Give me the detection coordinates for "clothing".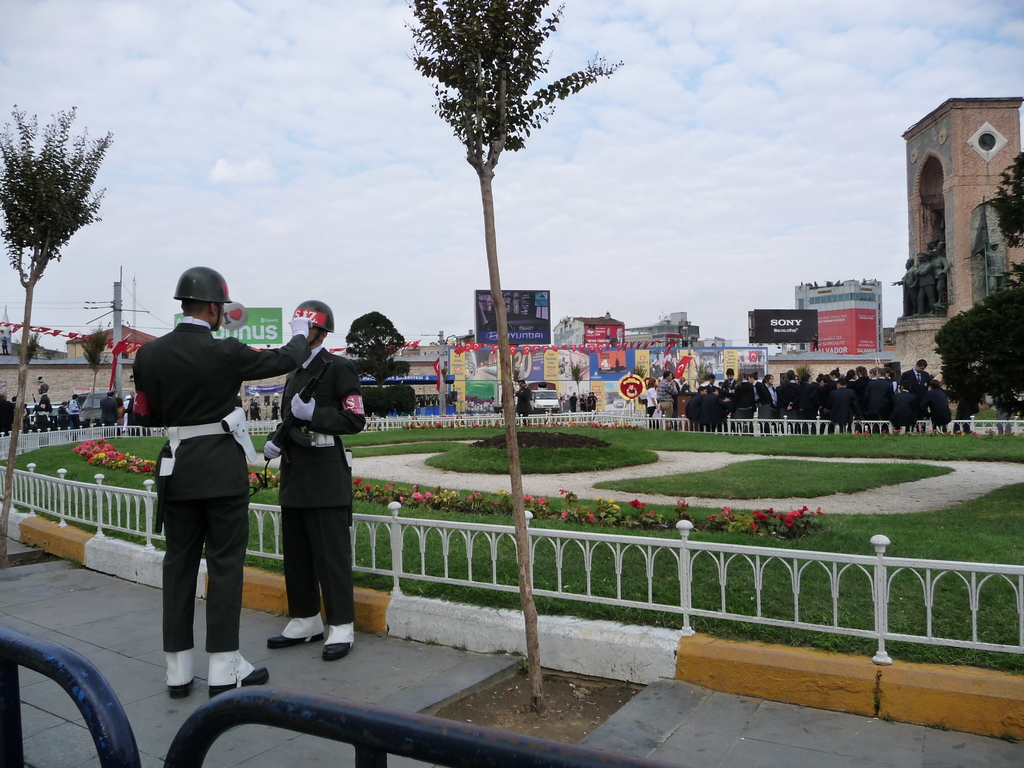
[x1=696, y1=397, x2=728, y2=425].
